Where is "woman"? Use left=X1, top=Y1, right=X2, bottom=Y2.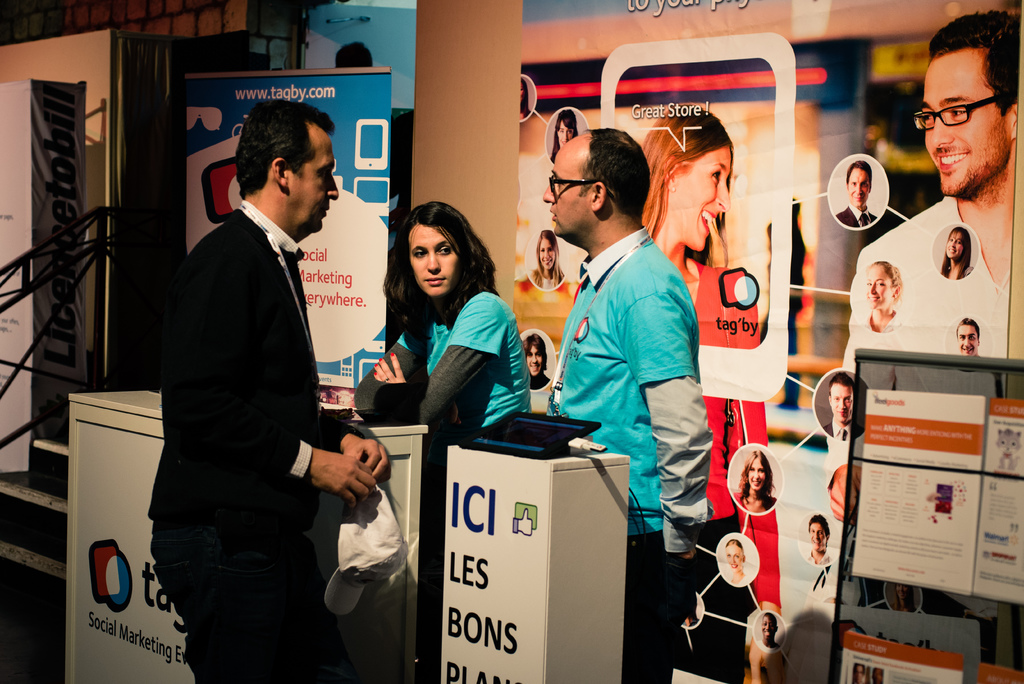
left=941, top=228, right=975, bottom=281.
